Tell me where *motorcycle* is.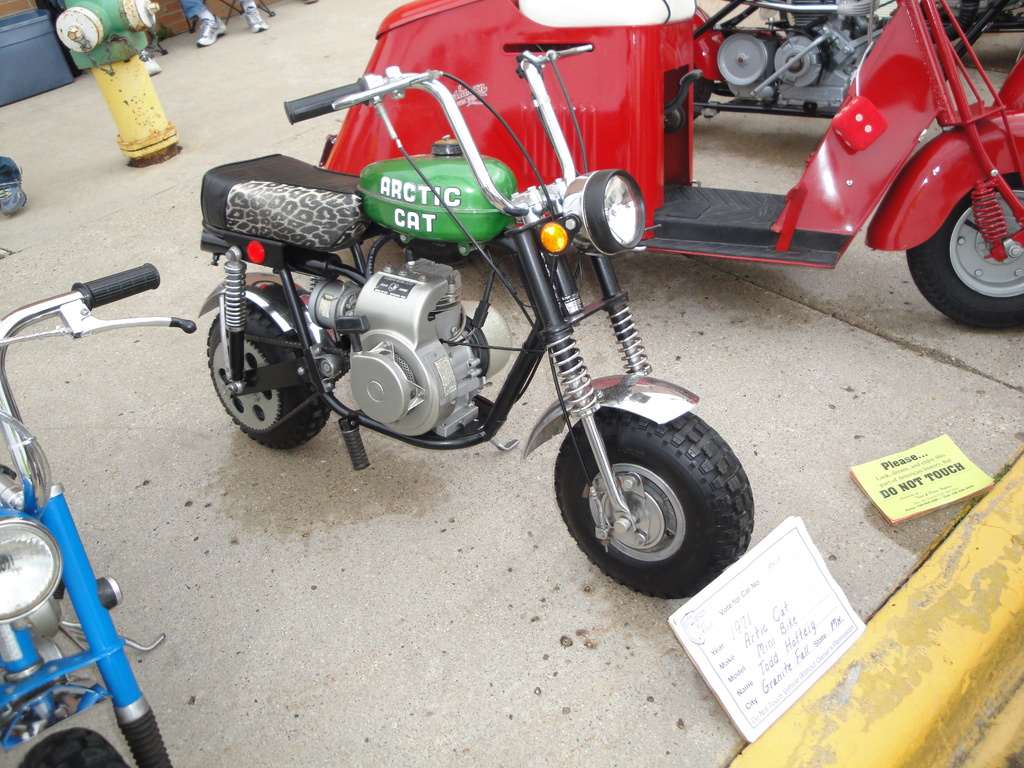
*motorcycle* is at (left=0, top=263, right=199, bottom=767).
